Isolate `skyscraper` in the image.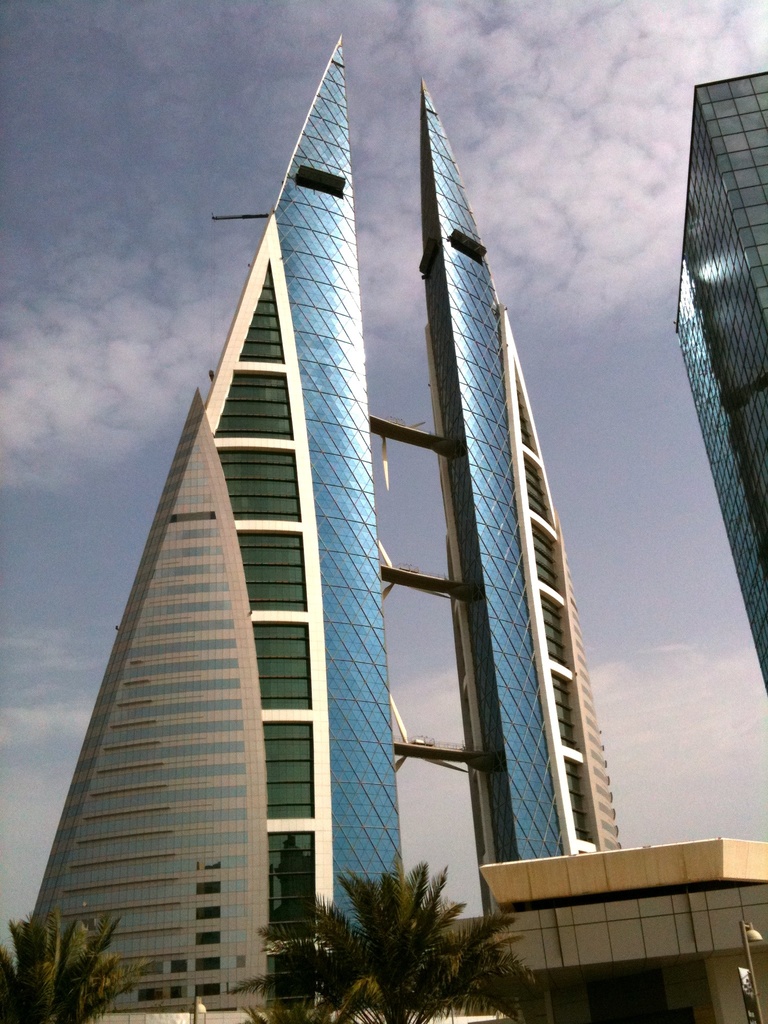
Isolated region: crop(38, 28, 624, 1023).
